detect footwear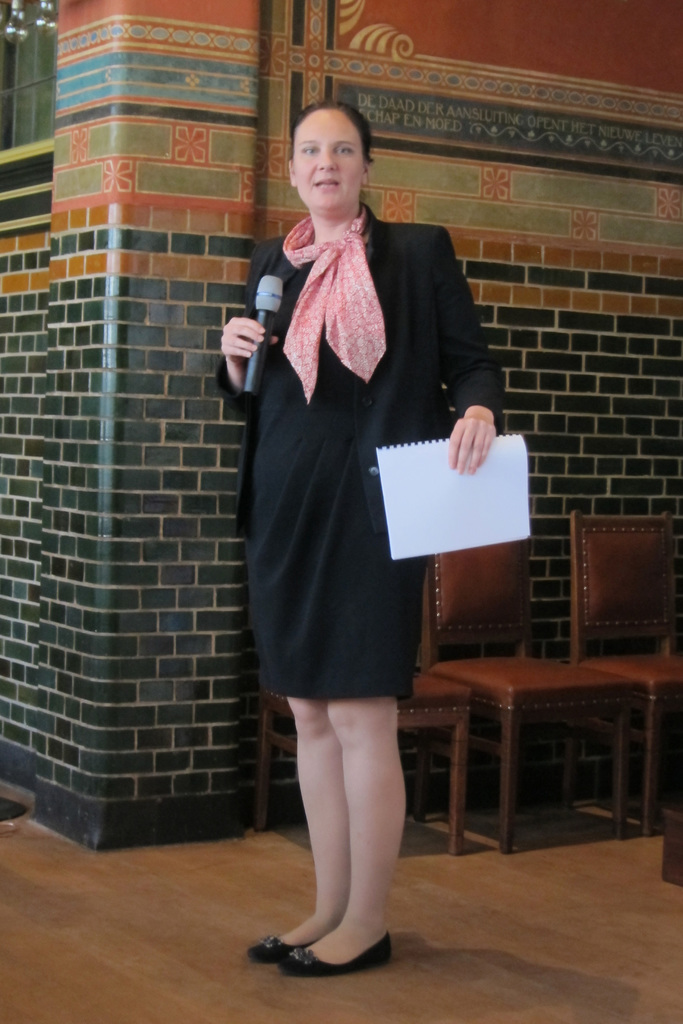
left=251, top=935, right=320, bottom=963
